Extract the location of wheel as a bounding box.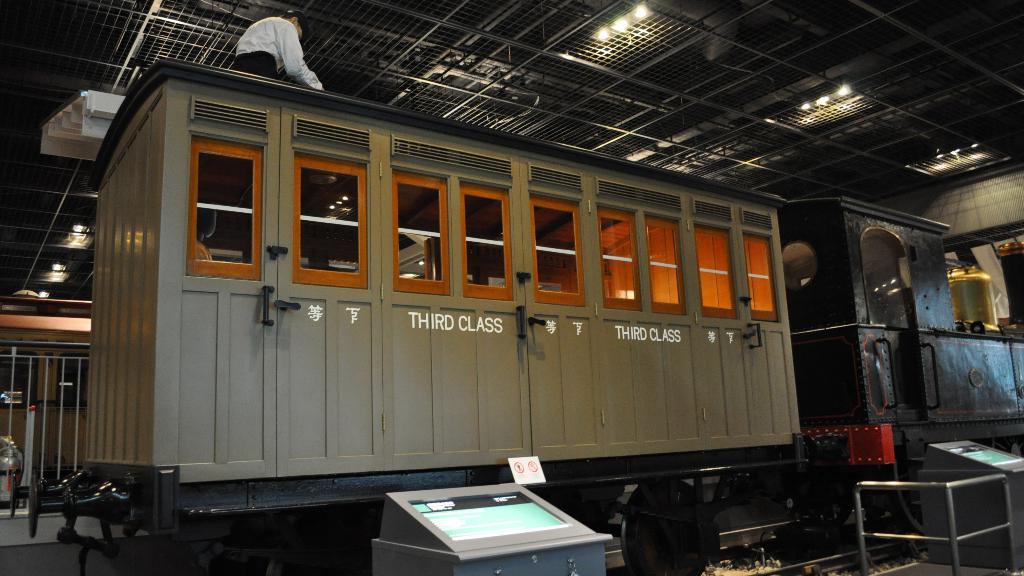
box=[613, 474, 725, 575].
